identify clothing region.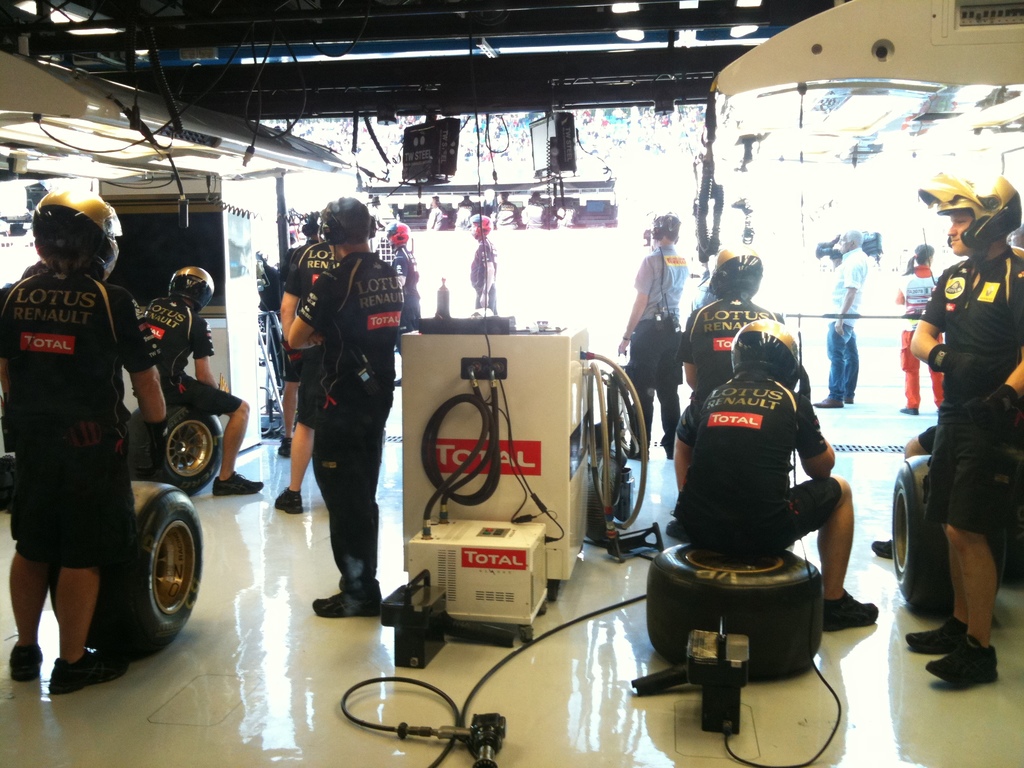
Region: <box>676,290,782,395</box>.
